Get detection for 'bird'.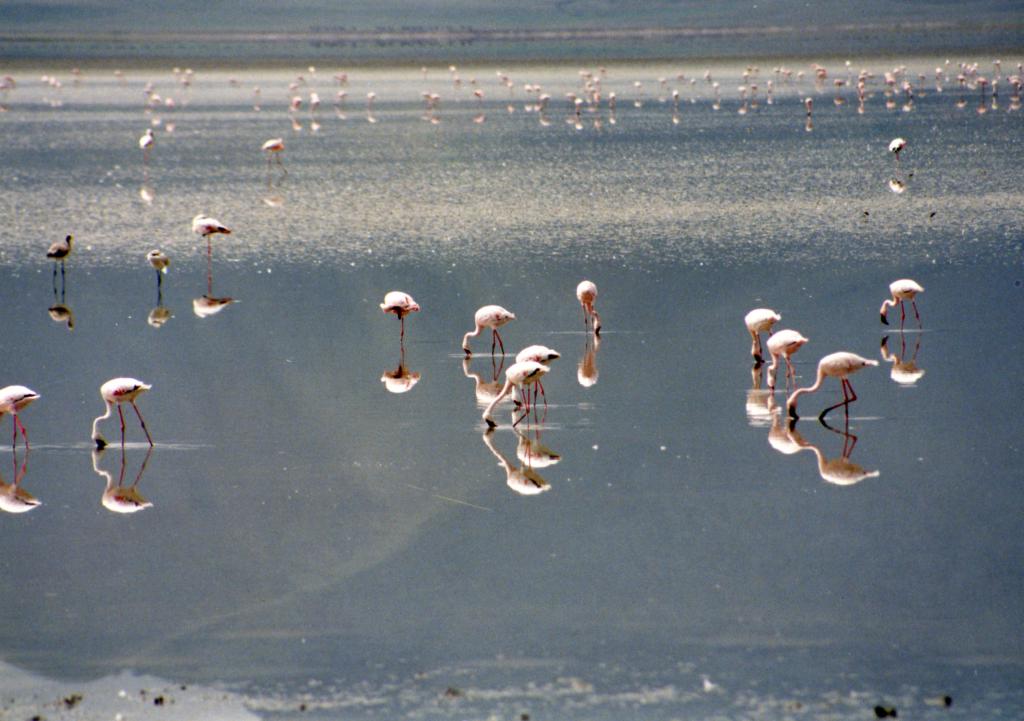
Detection: 514/344/561/397.
